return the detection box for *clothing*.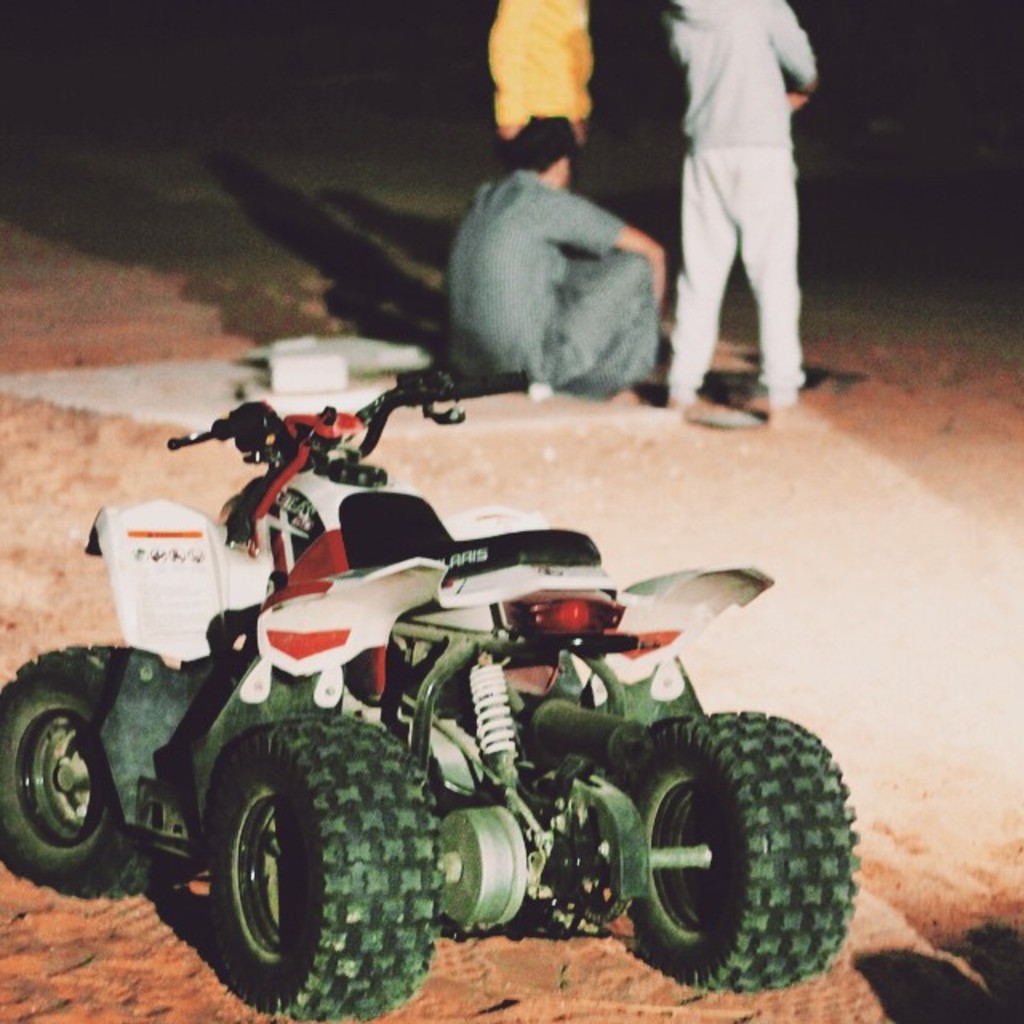
select_region(445, 171, 699, 394).
